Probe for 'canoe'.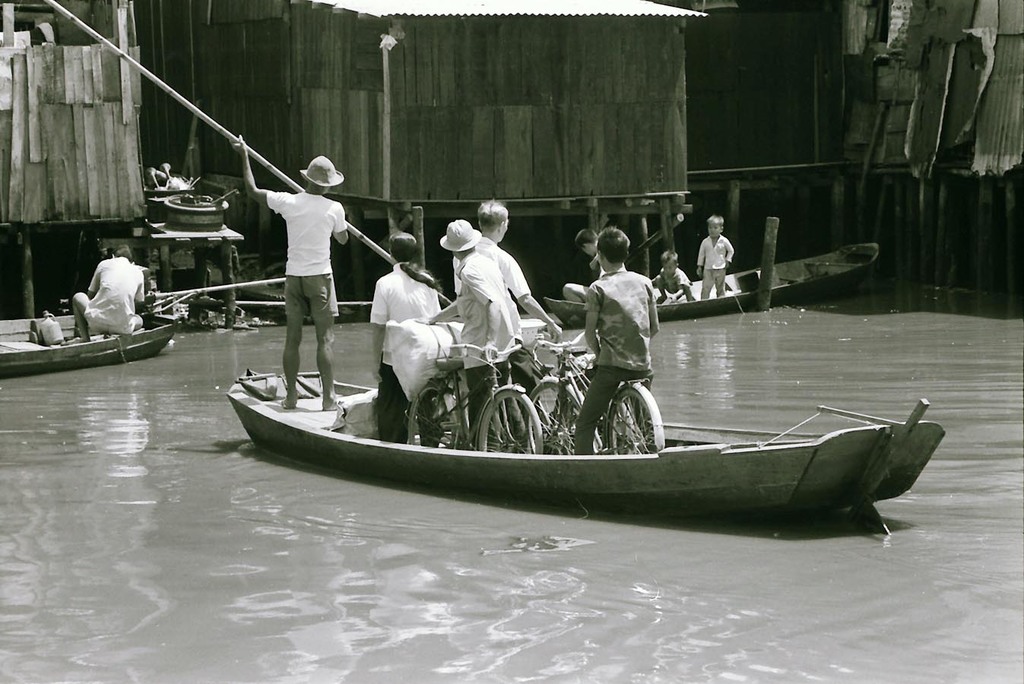
Probe result: 541/242/886/329.
